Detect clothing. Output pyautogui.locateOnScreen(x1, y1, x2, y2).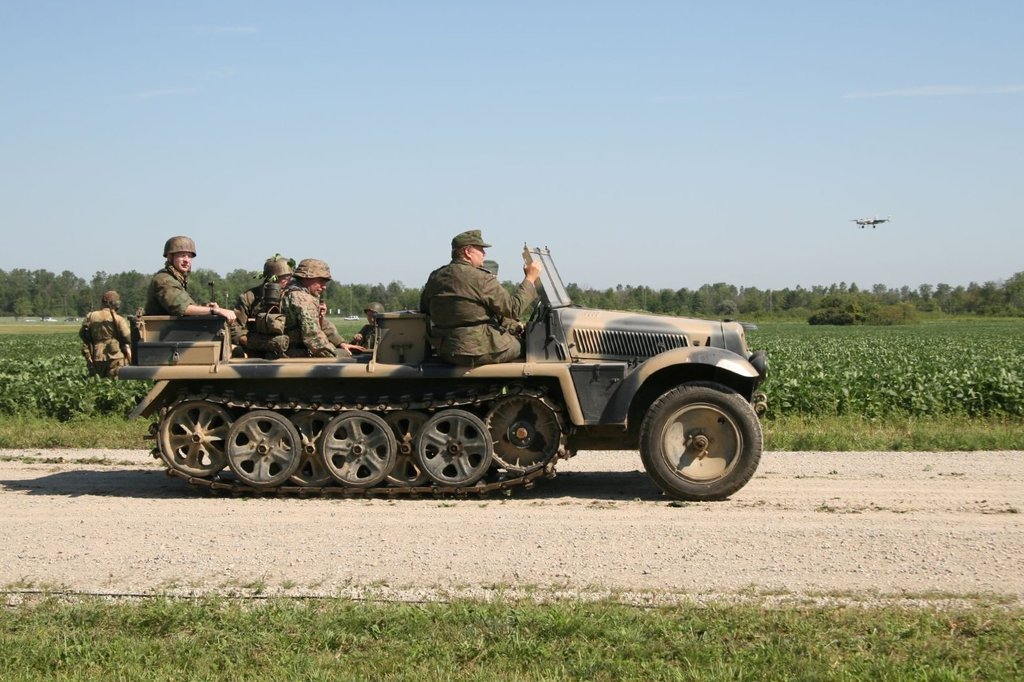
pyautogui.locateOnScreen(390, 236, 544, 369).
